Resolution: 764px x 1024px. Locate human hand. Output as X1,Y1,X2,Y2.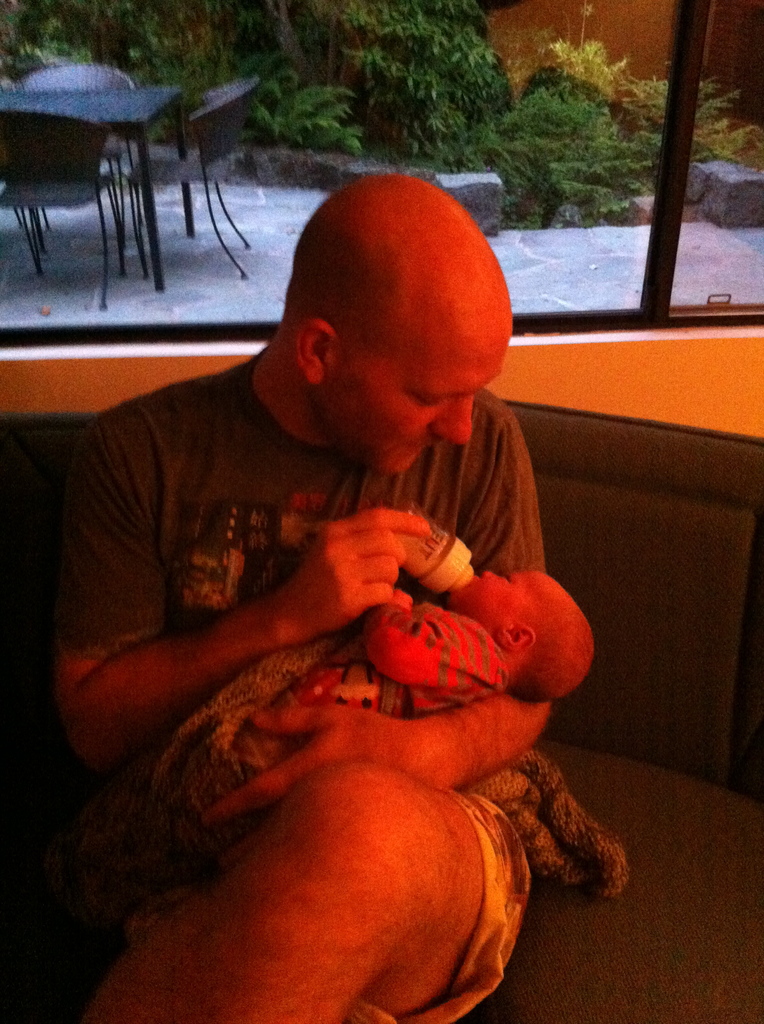
298,509,430,641.
